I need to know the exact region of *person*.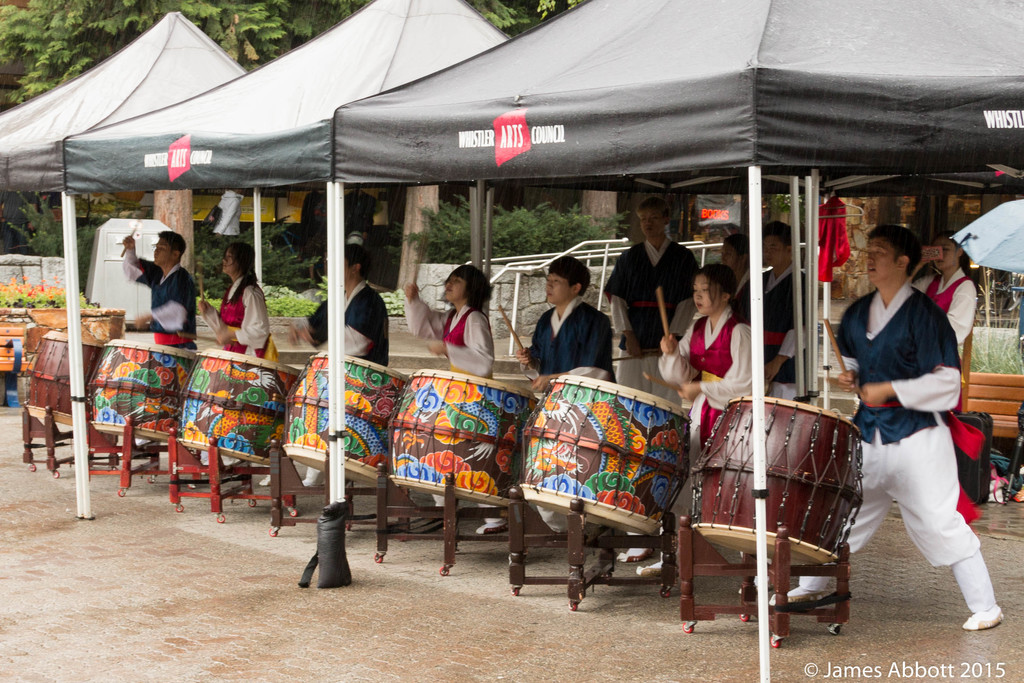
Region: pyautogui.locateOnScreen(651, 261, 755, 493).
